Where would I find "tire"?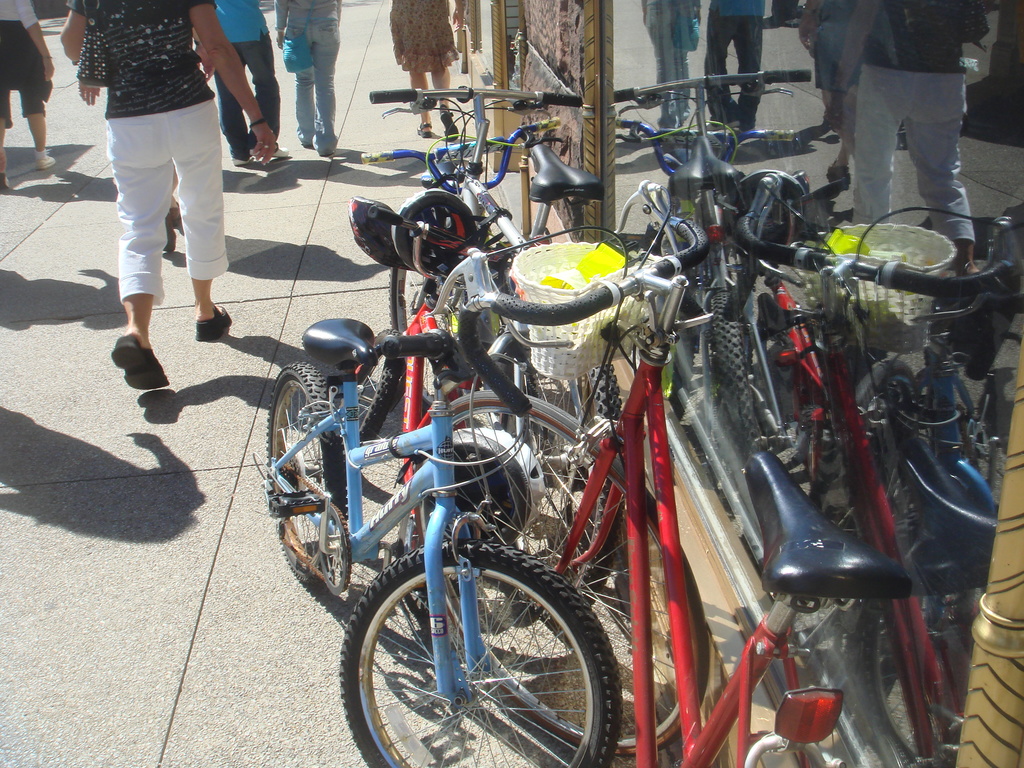
At 393, 203, 484, 348.
